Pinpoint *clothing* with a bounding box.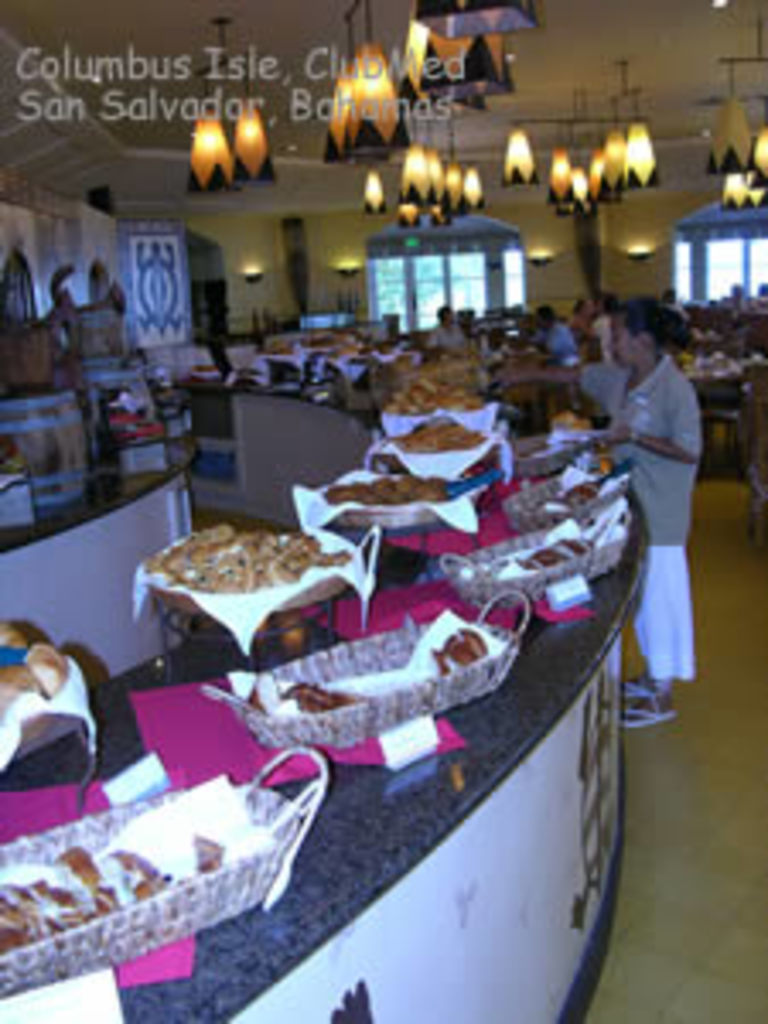
[573,355,689,672].
